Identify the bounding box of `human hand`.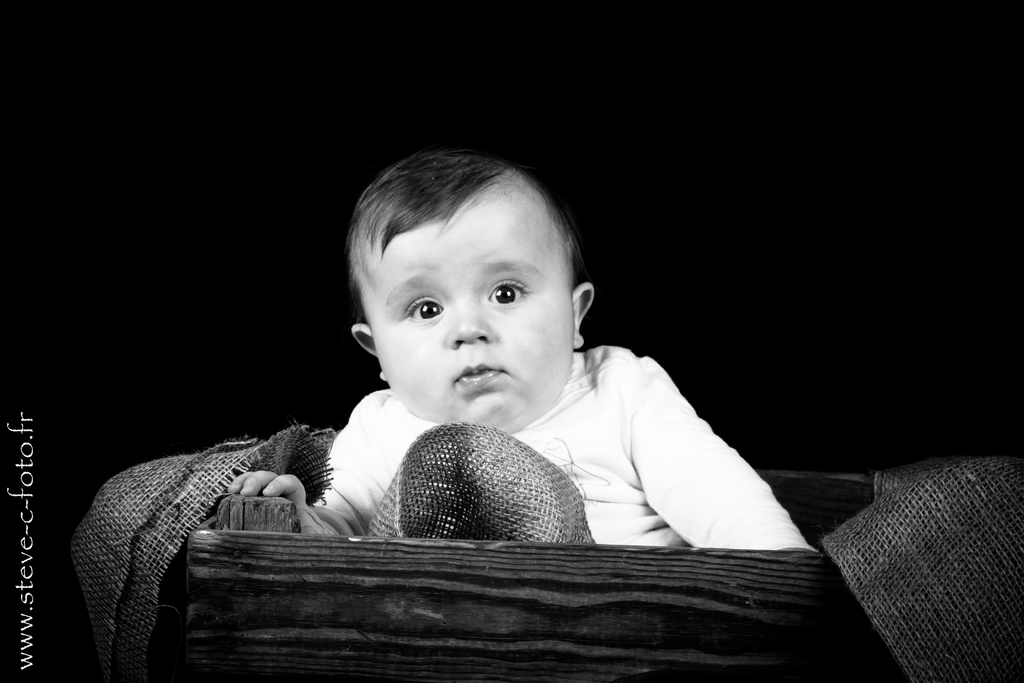
x1=230 y1=470 x2=321 y2=530.
